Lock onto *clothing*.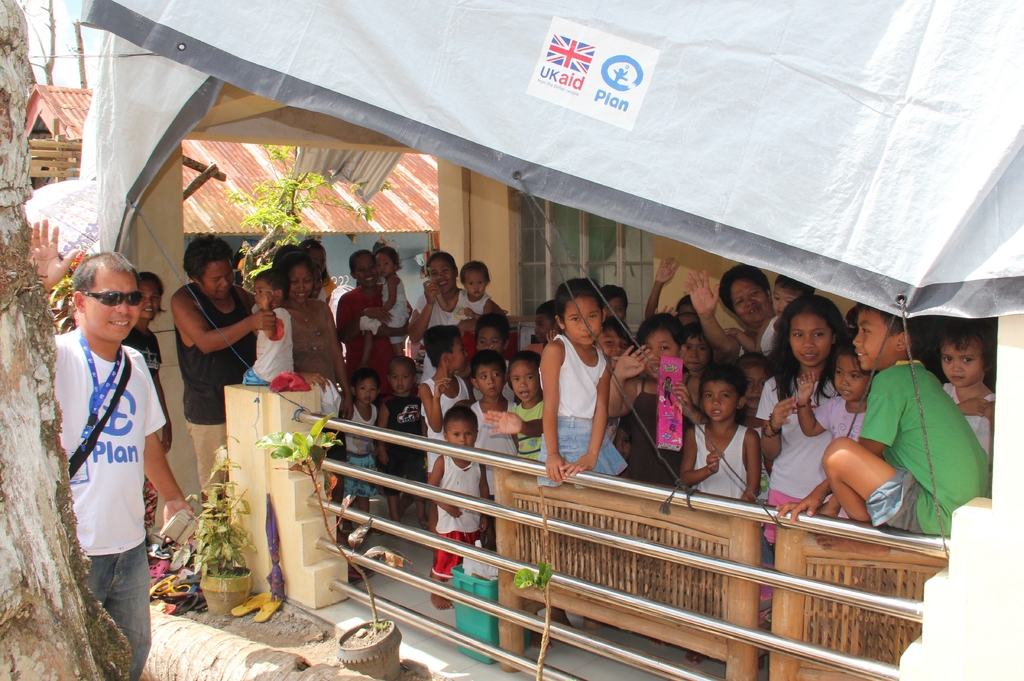
Locked: <region>755, 370, 834, 540</region>.
